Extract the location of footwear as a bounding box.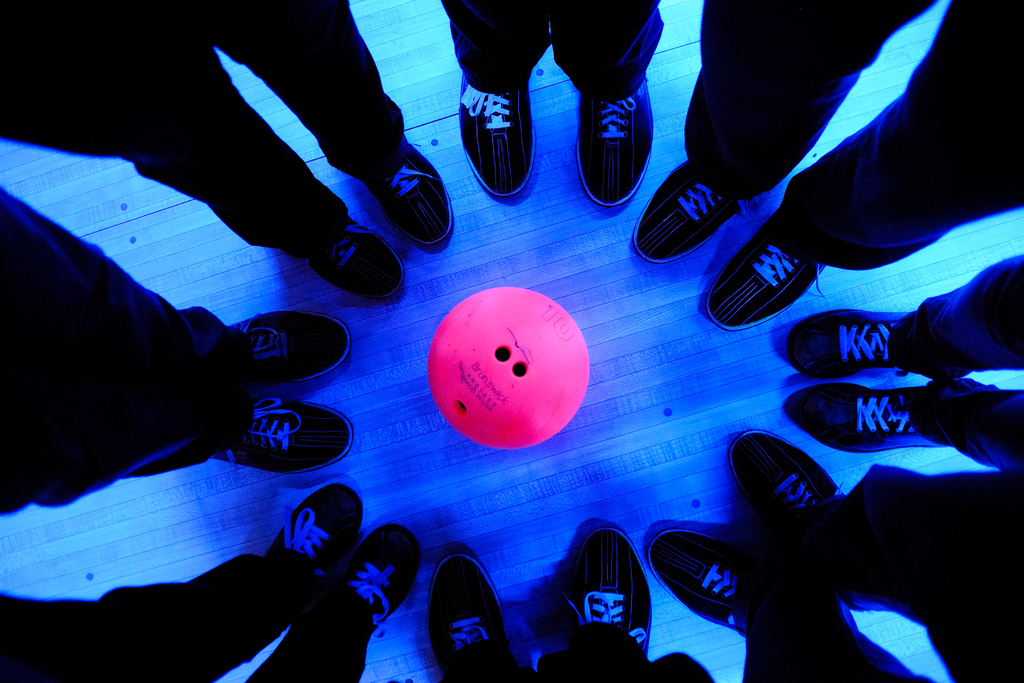
(424, 550, 511, 682).
